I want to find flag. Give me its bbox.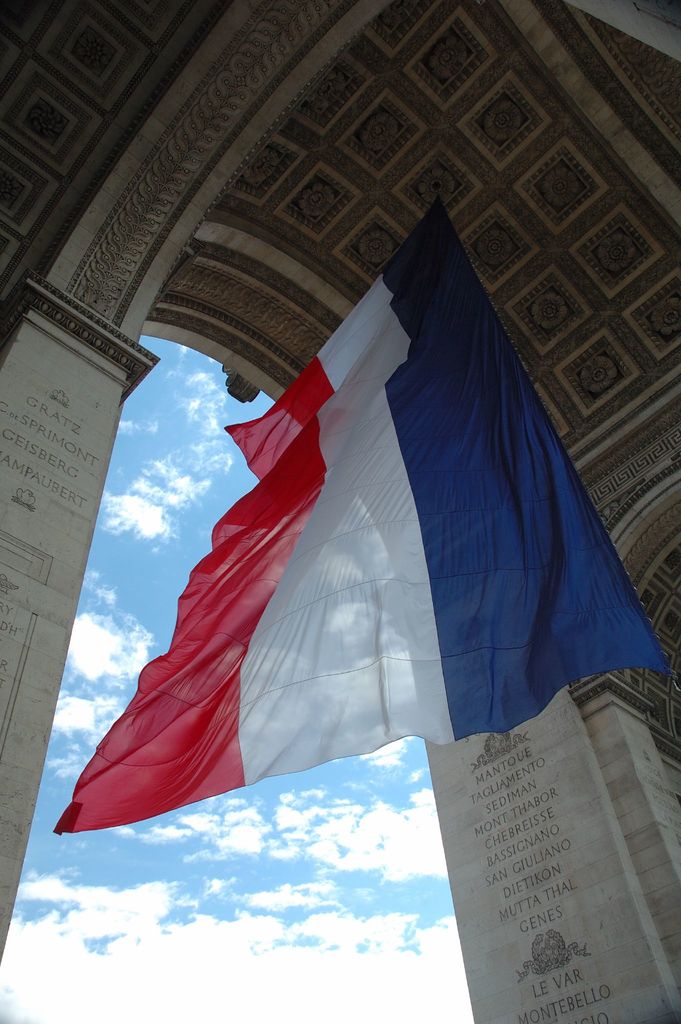
[left=77, top=214, right=576, bottom=865].
